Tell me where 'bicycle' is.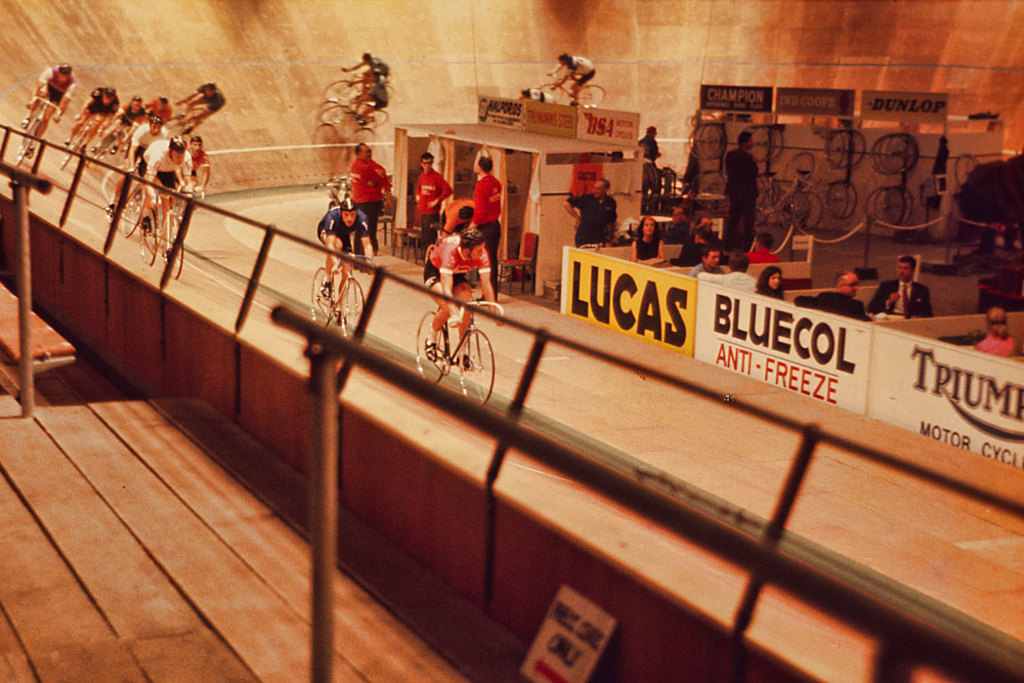
'bicycle' is at (left=307, top=247, right=384, bottom=348).
